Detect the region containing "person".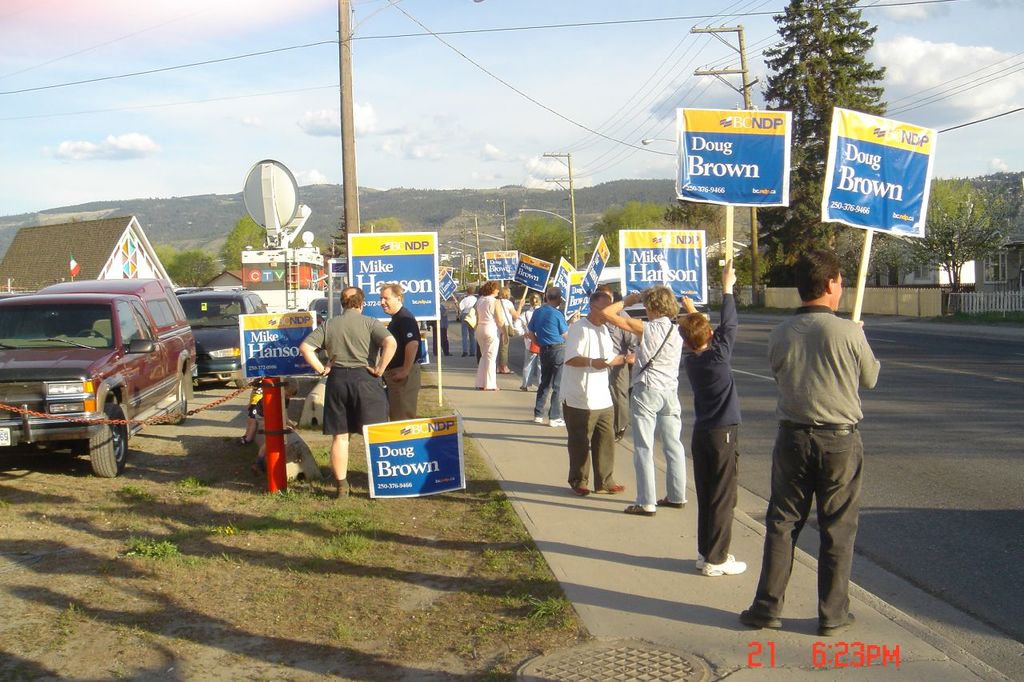
<bbox>679, 257, 759, 578</bbox>.
